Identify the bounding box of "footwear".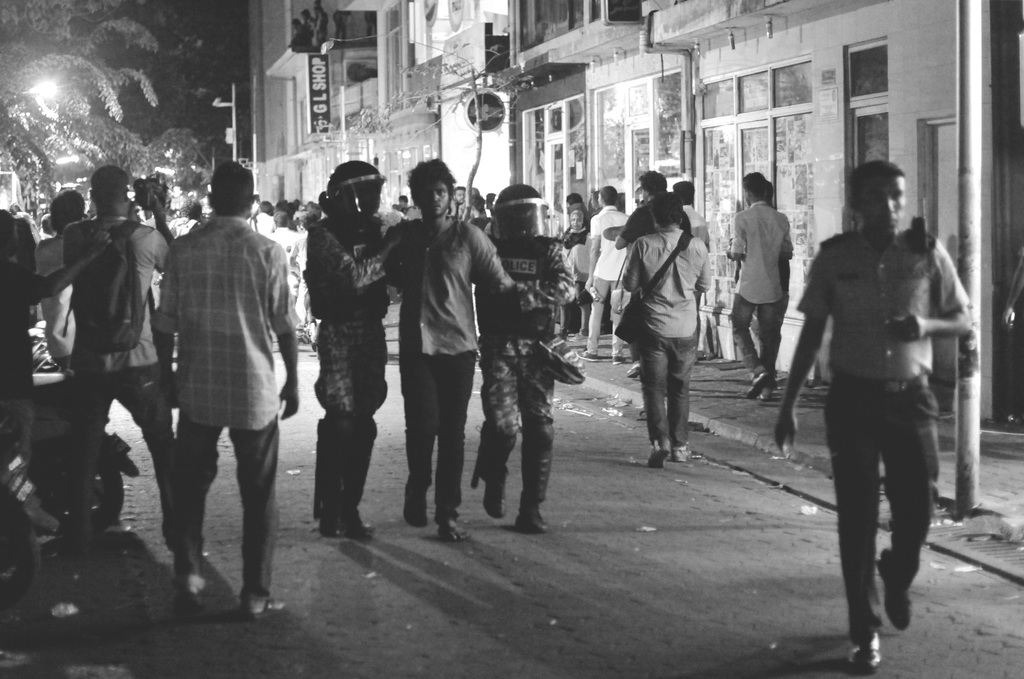
bbox=[243, 596, 282, 616].
